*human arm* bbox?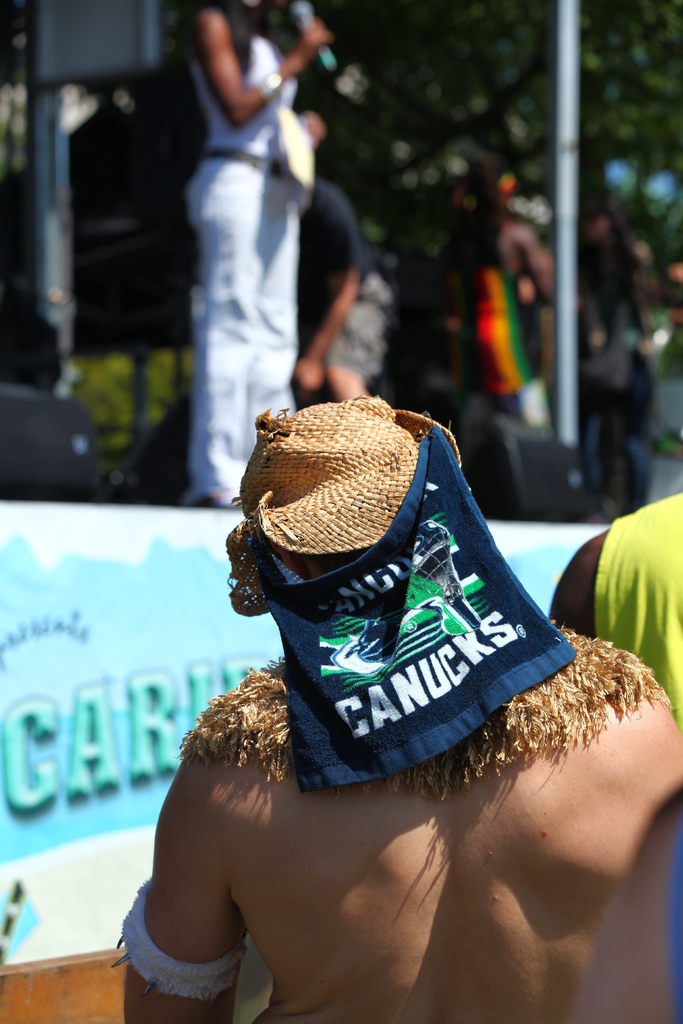
[195,1,331,128]
